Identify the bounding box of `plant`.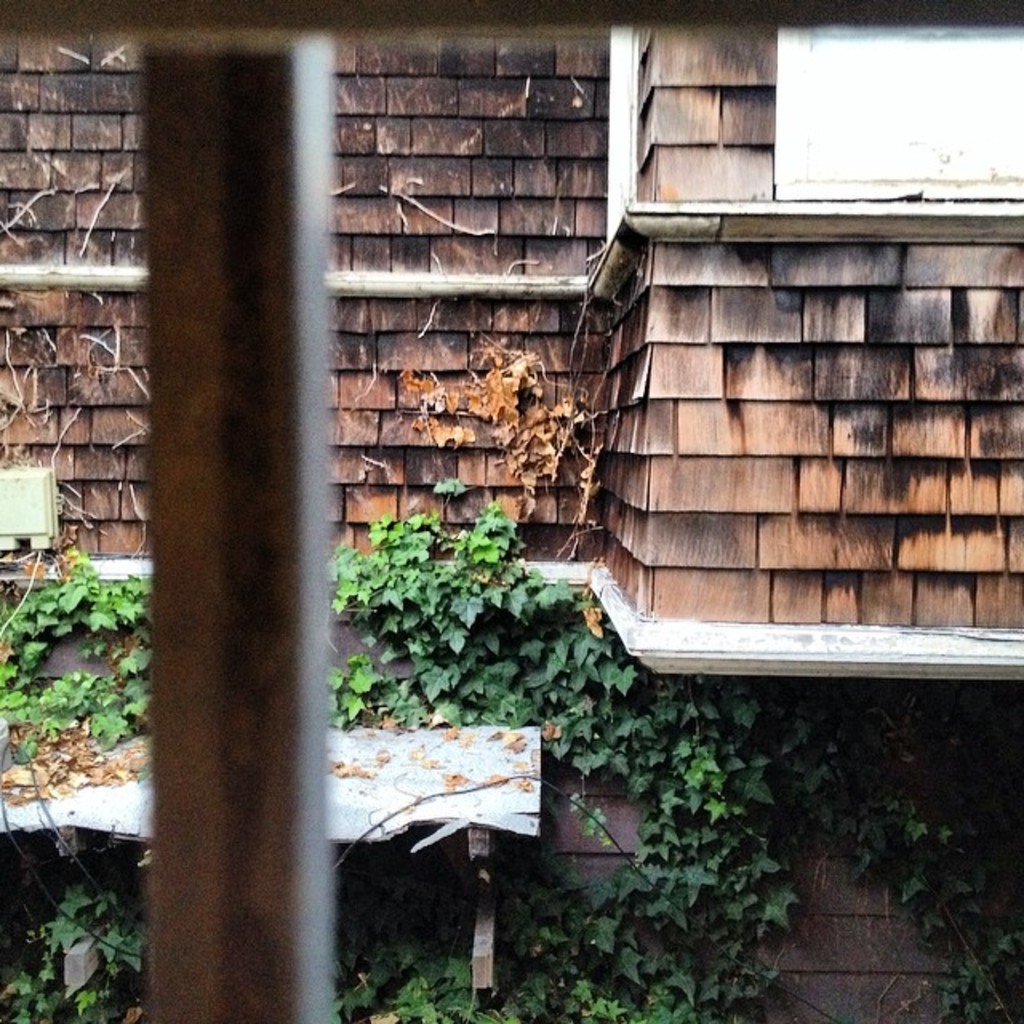
{"left": 0, "top": 851, "right": 146, "bottom": 1022}.
